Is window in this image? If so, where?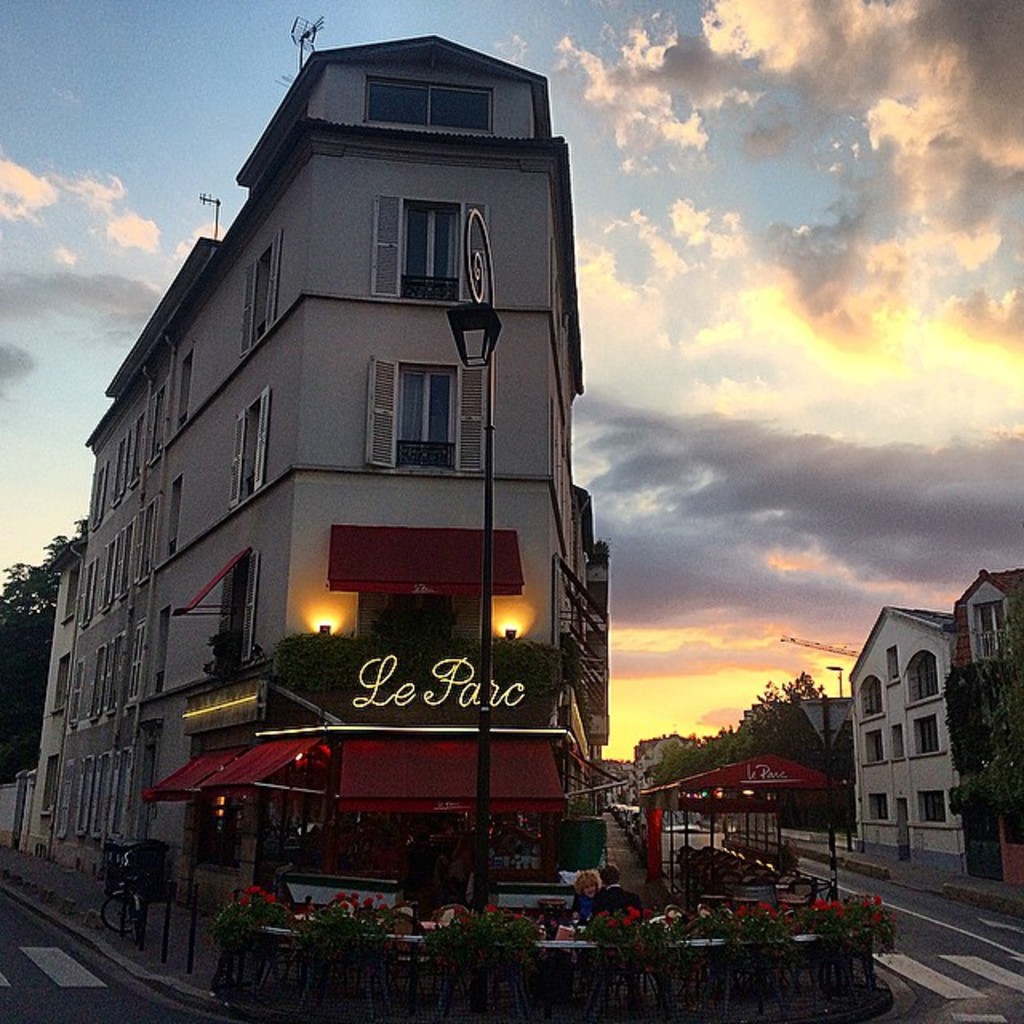
Yes, at BBox(901, 662, 944, 706).
